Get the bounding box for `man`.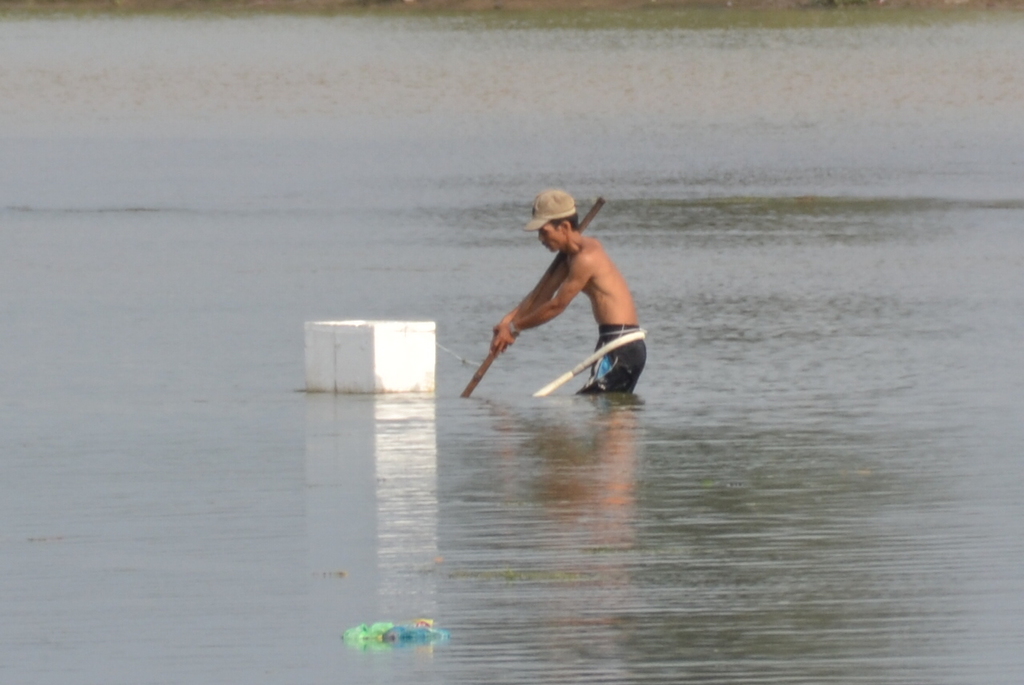
(470, 179, 652, 417).
